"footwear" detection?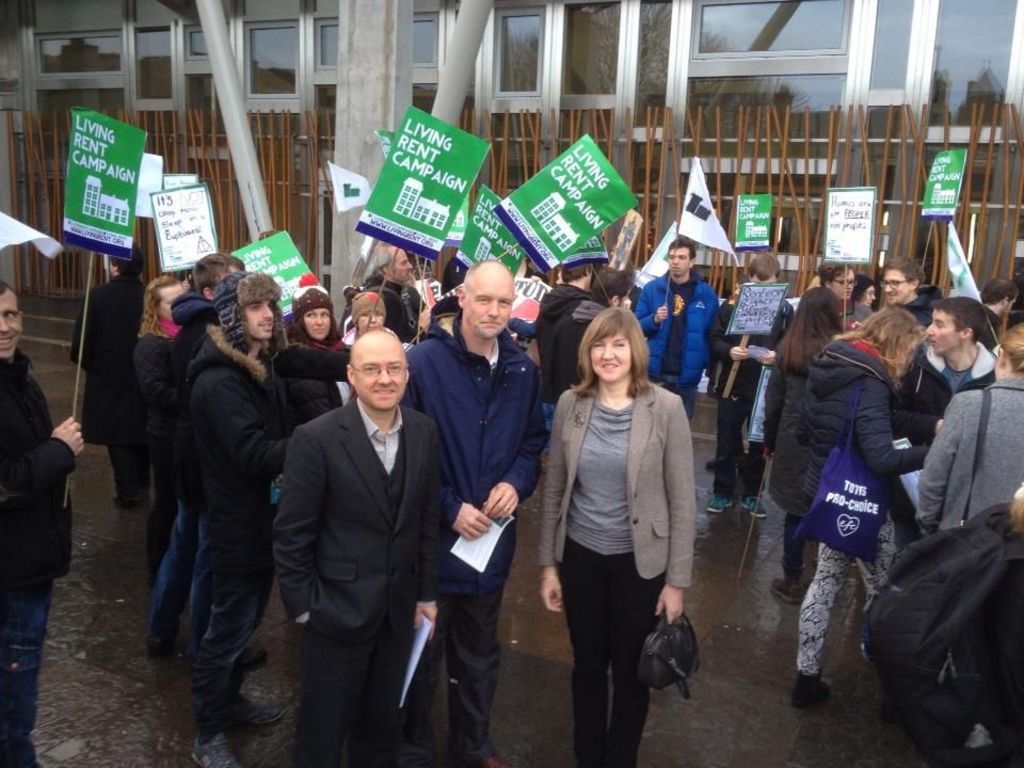
select_region(234, 692, 284, 723)
